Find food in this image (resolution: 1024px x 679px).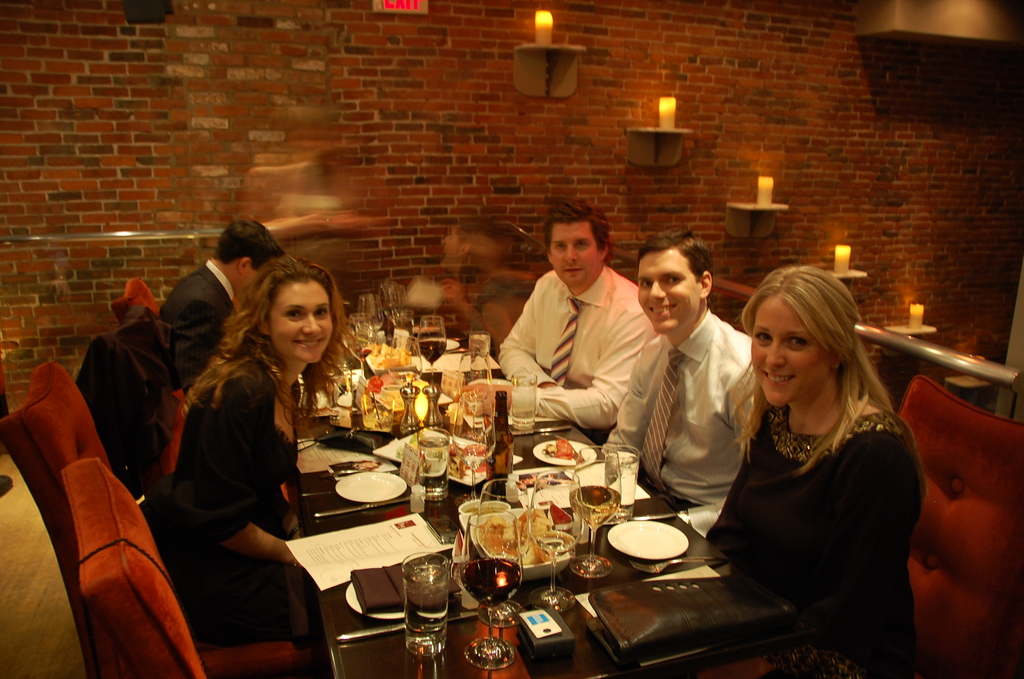
select_region(554, 432, 579, 464).
